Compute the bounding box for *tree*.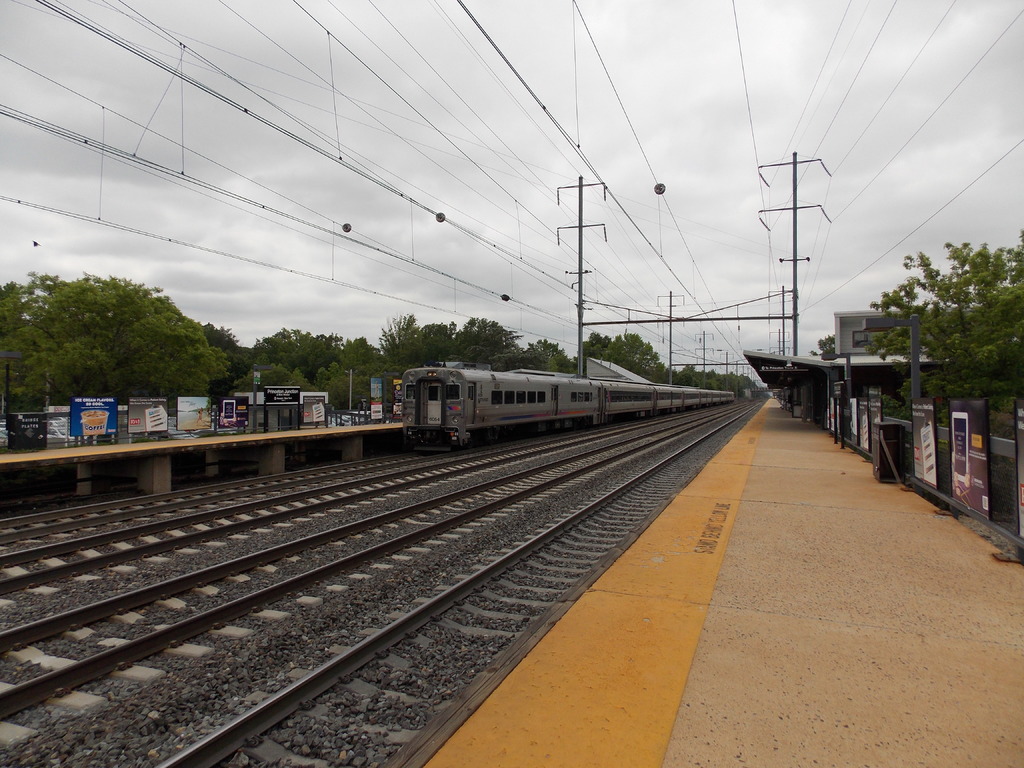
bbox(252, 329, 348, 377).
